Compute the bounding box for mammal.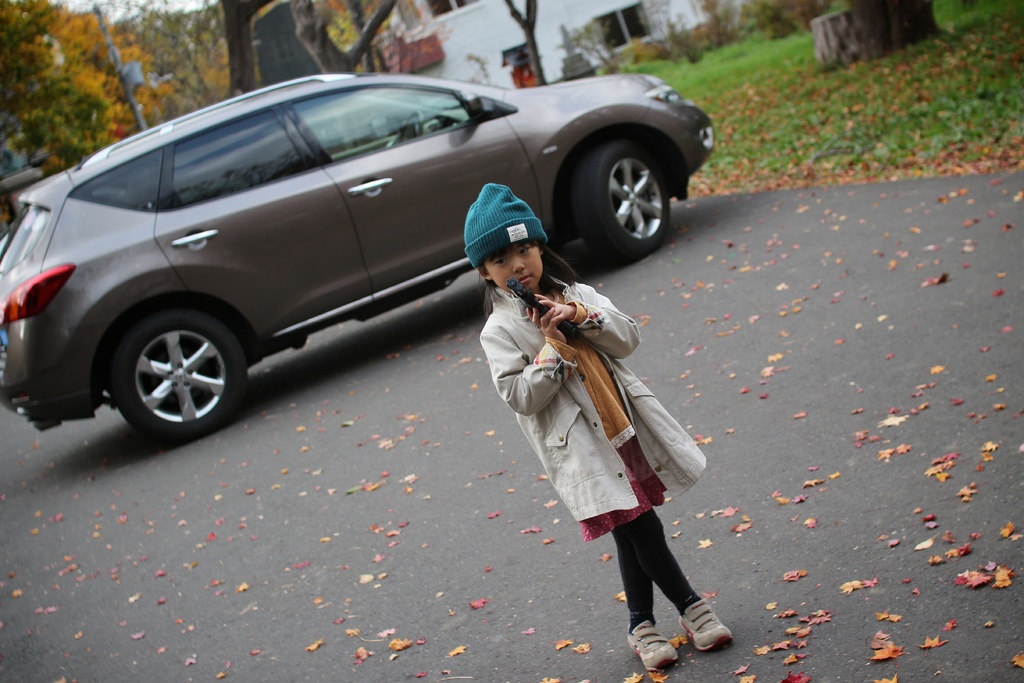
[463, 226, 689, 617].
